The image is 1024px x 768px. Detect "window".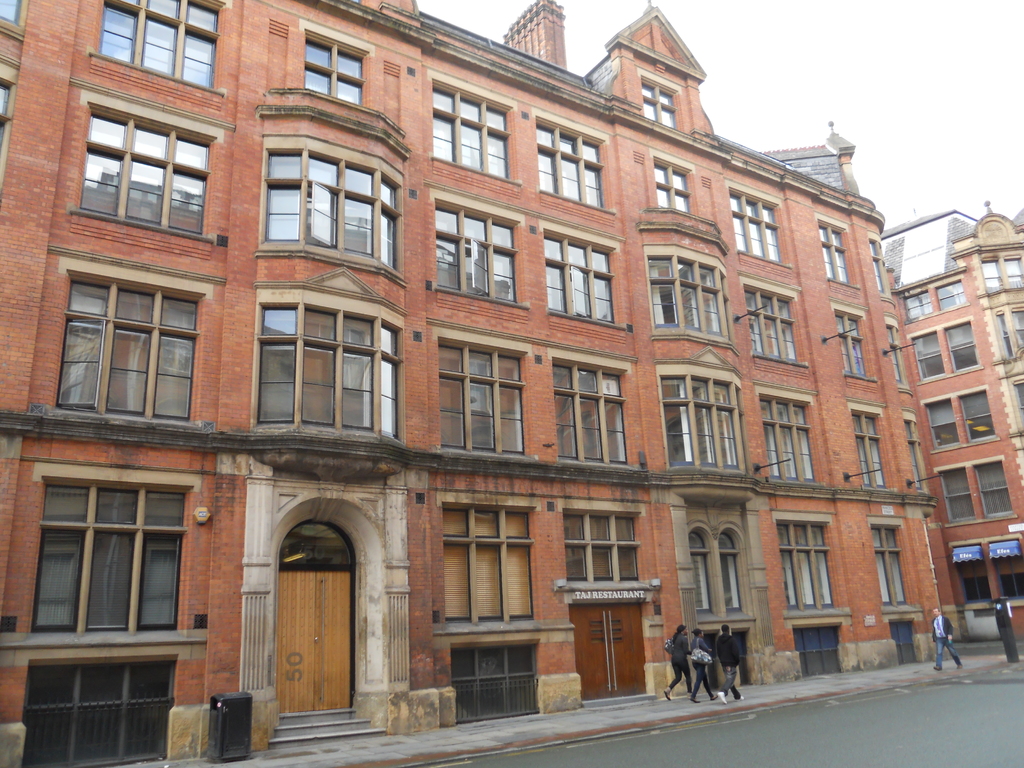
Detection: [433, 179, 525, 309].
